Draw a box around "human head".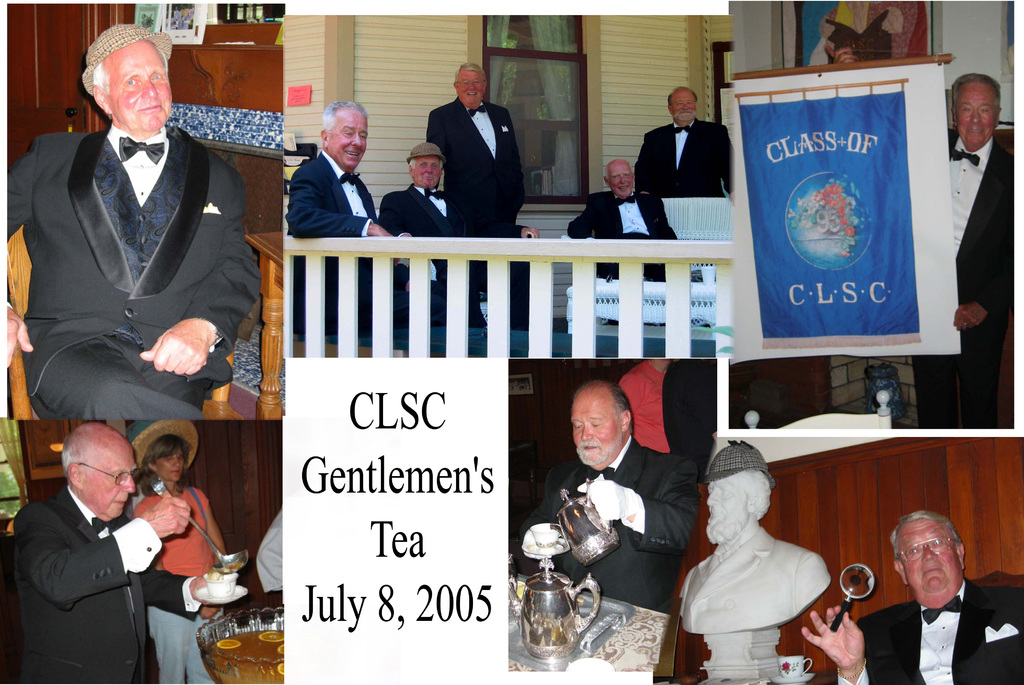
left=132, top=421, right=202, bottom=484.
